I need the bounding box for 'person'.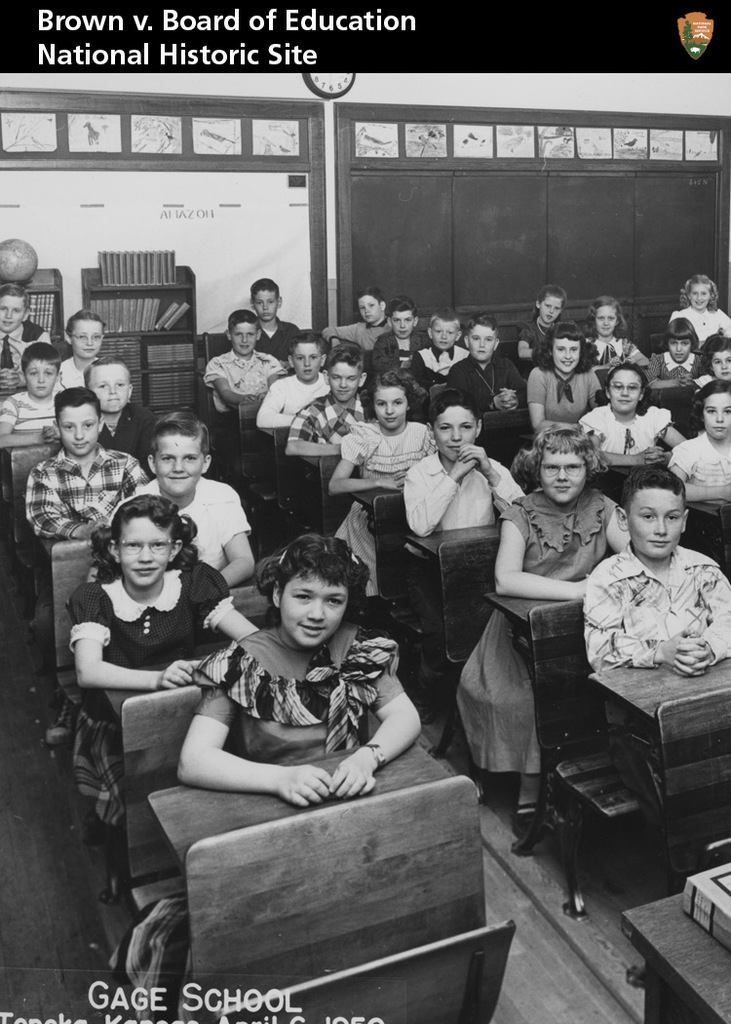
Here it is: select_region(367, 294, 433, 368).
